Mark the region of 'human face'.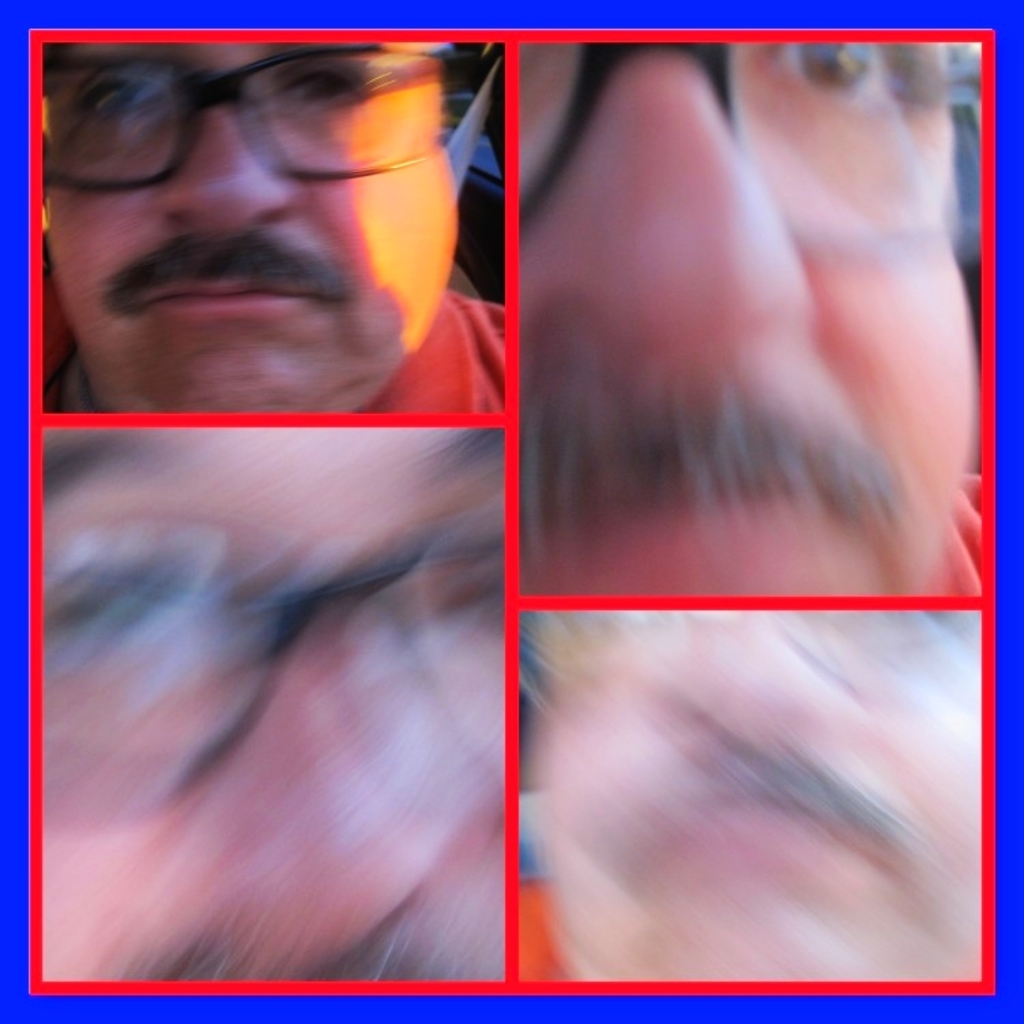
Region: <box>41,430,502,978</box>.
